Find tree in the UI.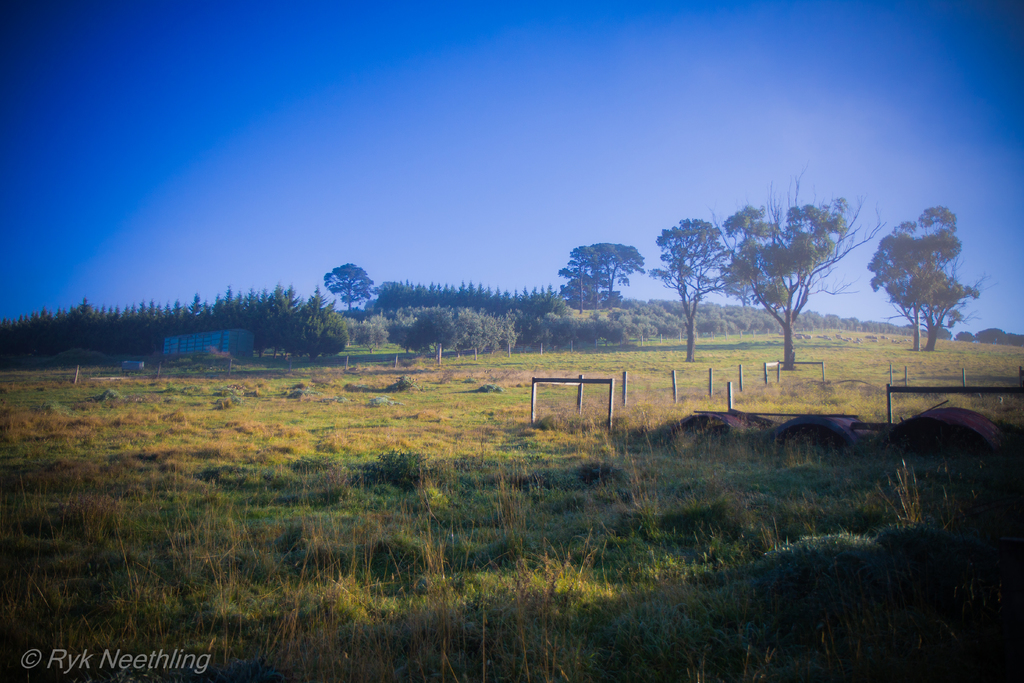
UI element at (left=873, top=196, right=979, bottom=352).
